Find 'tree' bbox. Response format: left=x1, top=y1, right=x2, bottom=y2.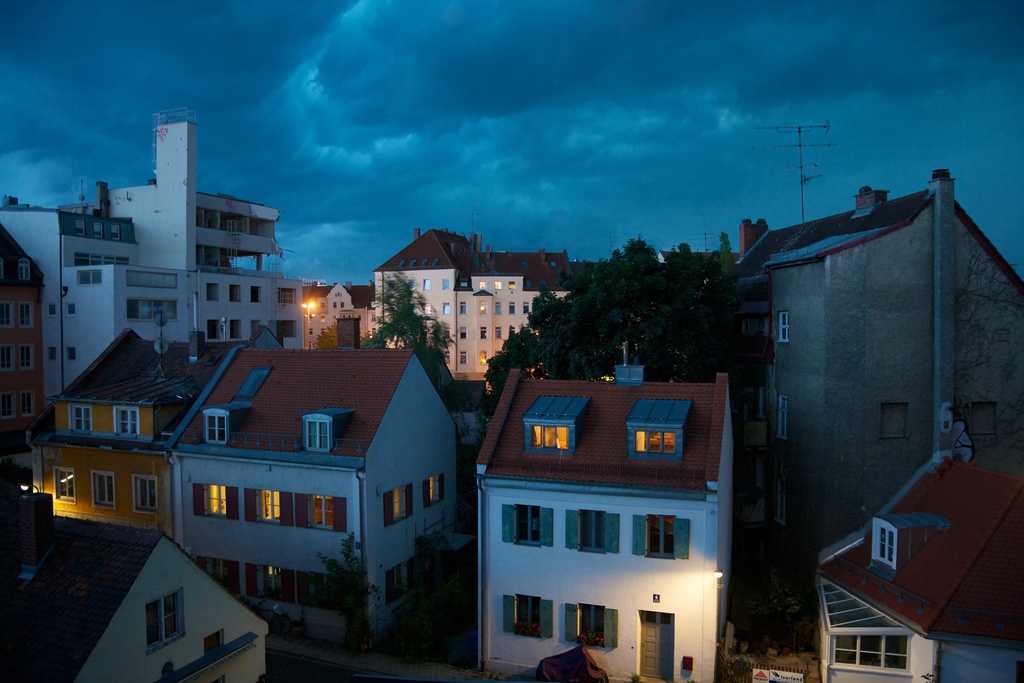
left=402, top=527, right=488, bottom=673.
